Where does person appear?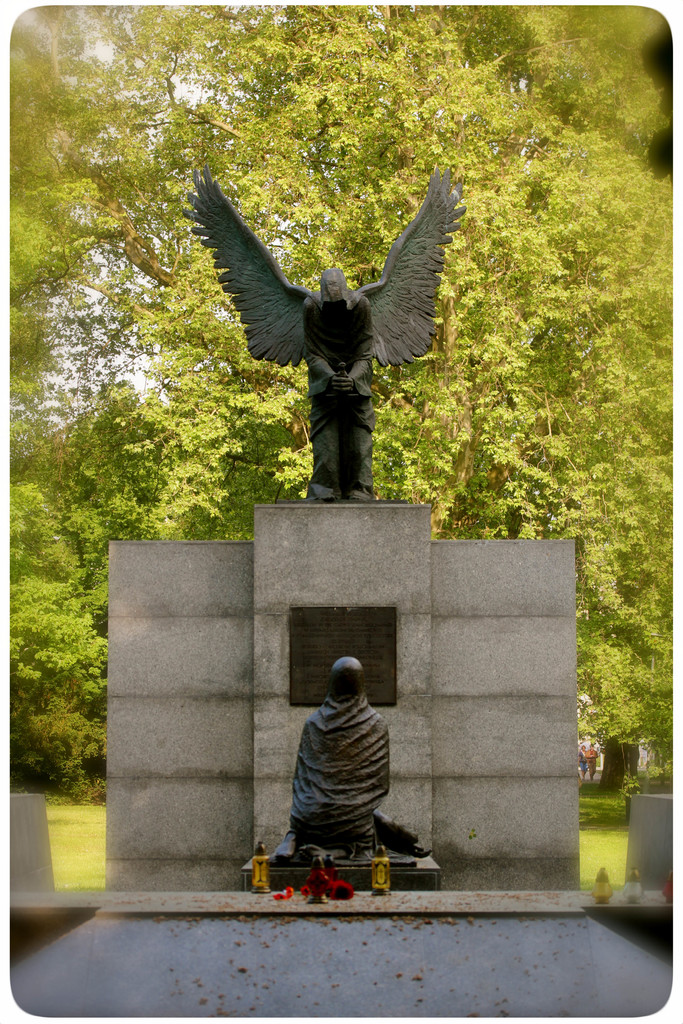
Appears at crop(577, 742, 586, 783).
